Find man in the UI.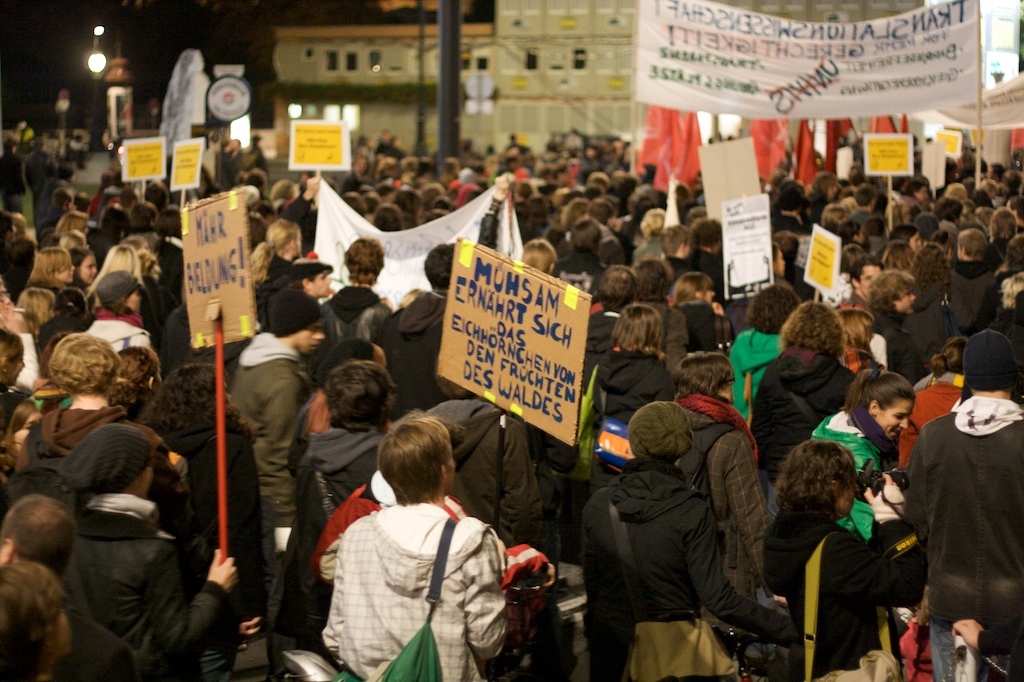
UI element at <bbox>0, 558, 76, 681</bbox>.
